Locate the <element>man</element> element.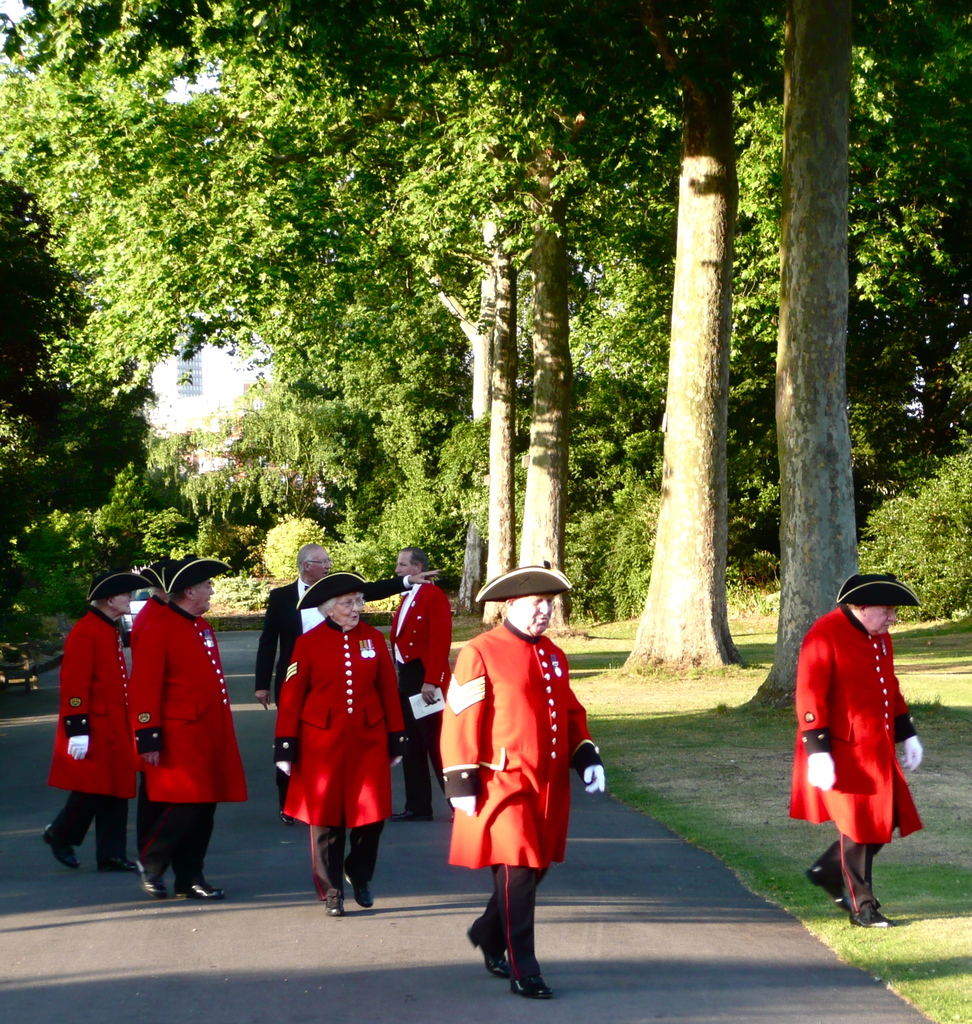
Element bbox: 390/548/455/822.
